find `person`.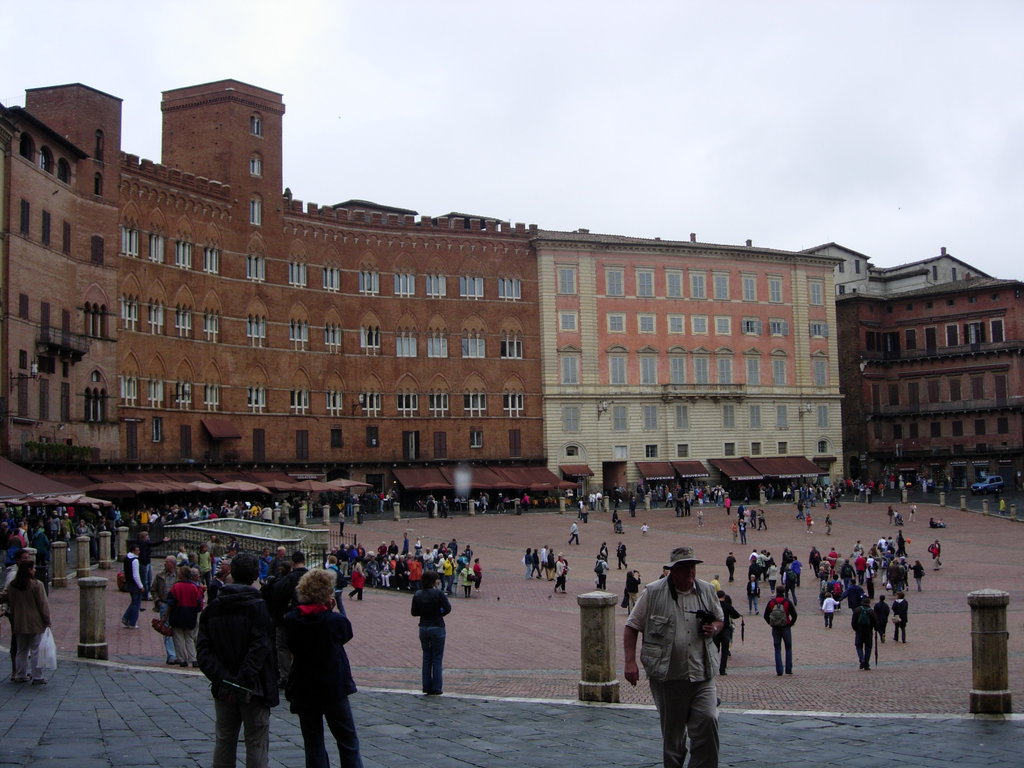
<region>171, 566, 204, 669</region>.
